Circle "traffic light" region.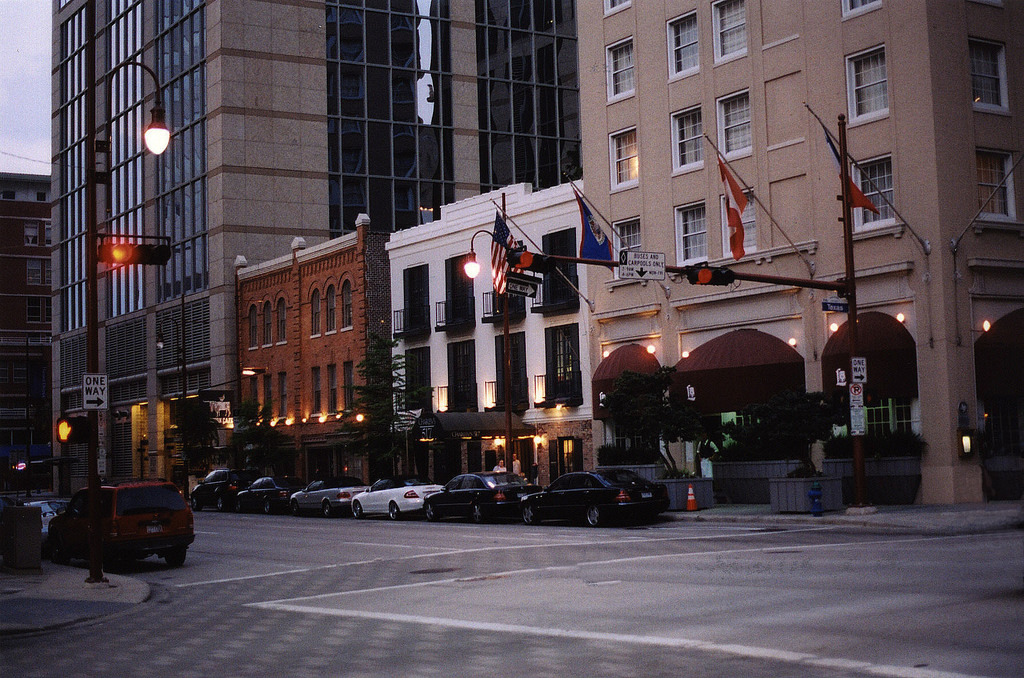
Region: l=56, t=416, r=88, b=442.
